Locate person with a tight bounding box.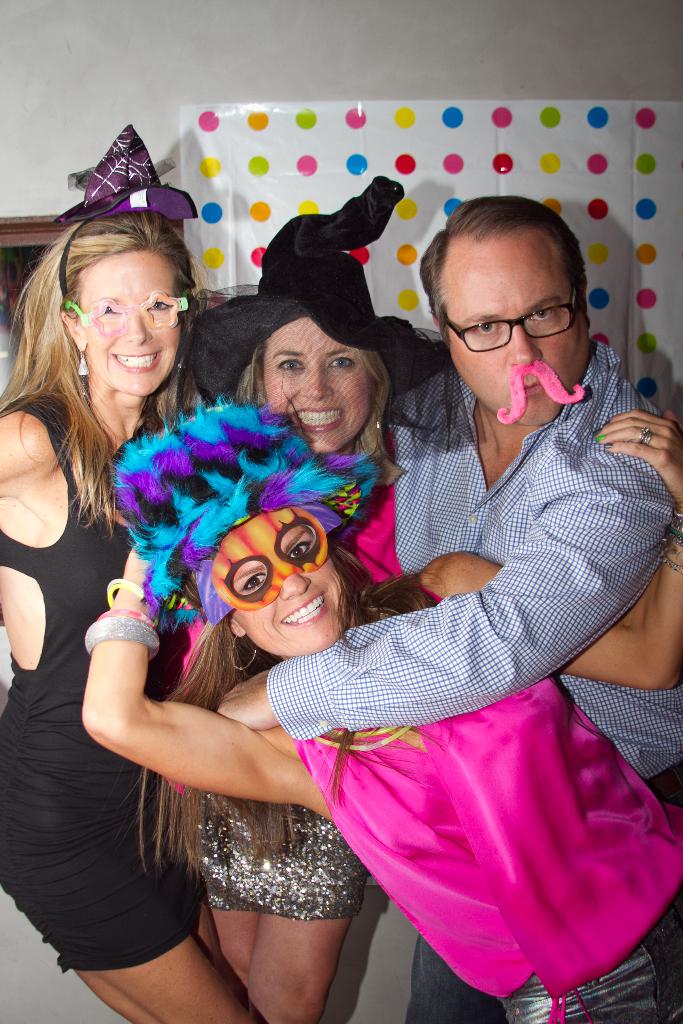
locate(384, 184, 682, 1023).
